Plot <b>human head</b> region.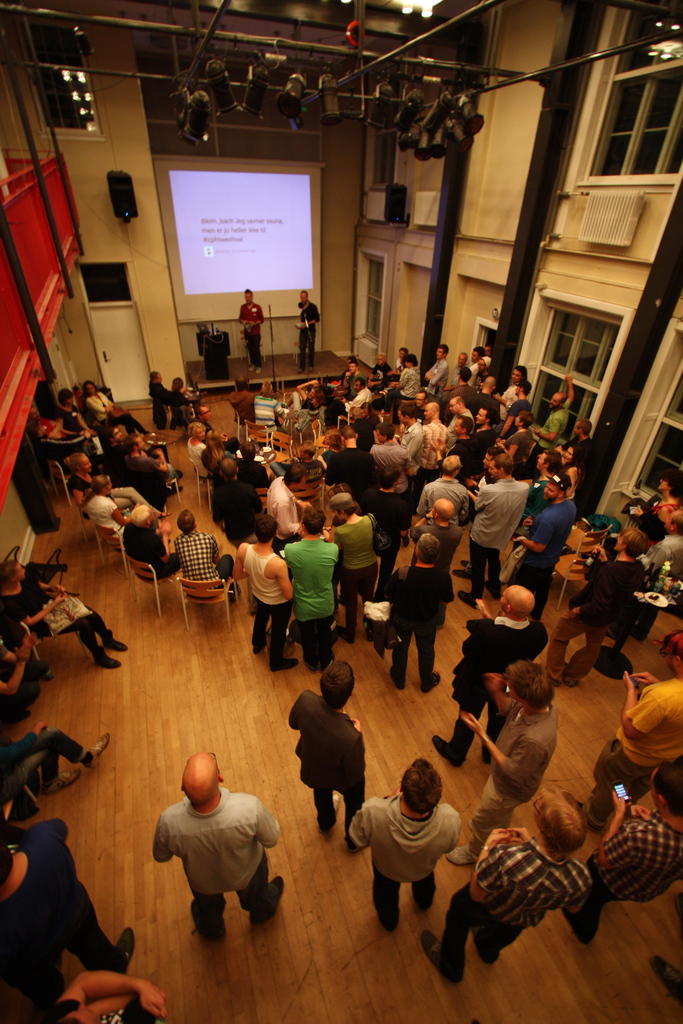
Plotted at bbox=(565, 444, 577, 460).
